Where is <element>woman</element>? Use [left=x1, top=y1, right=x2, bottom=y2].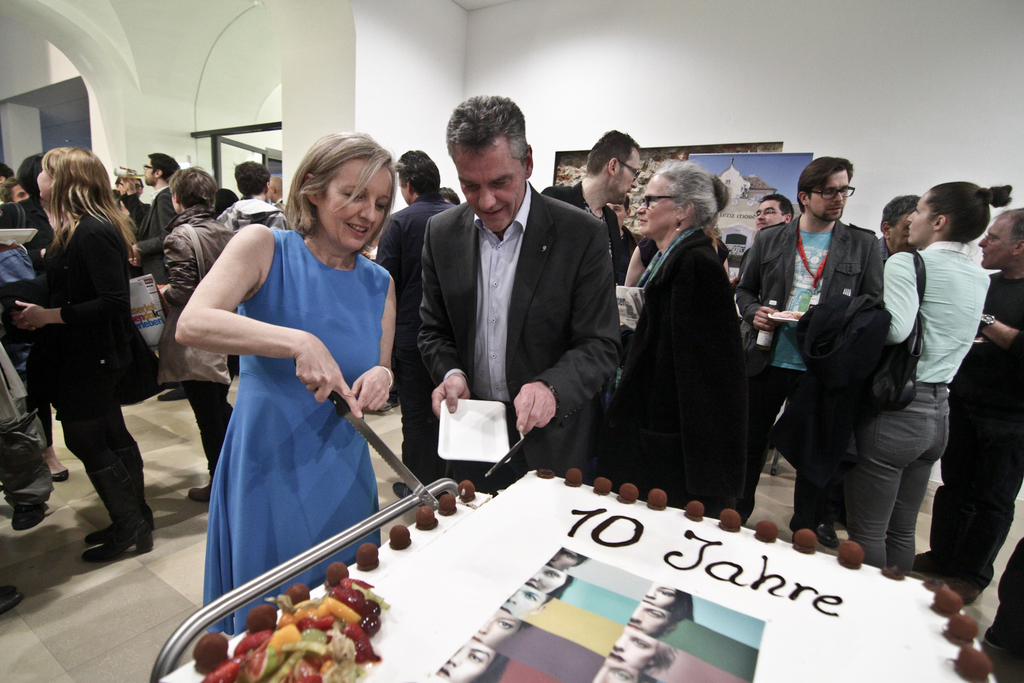
[left=634, top=577, right=697, bottom=623].
